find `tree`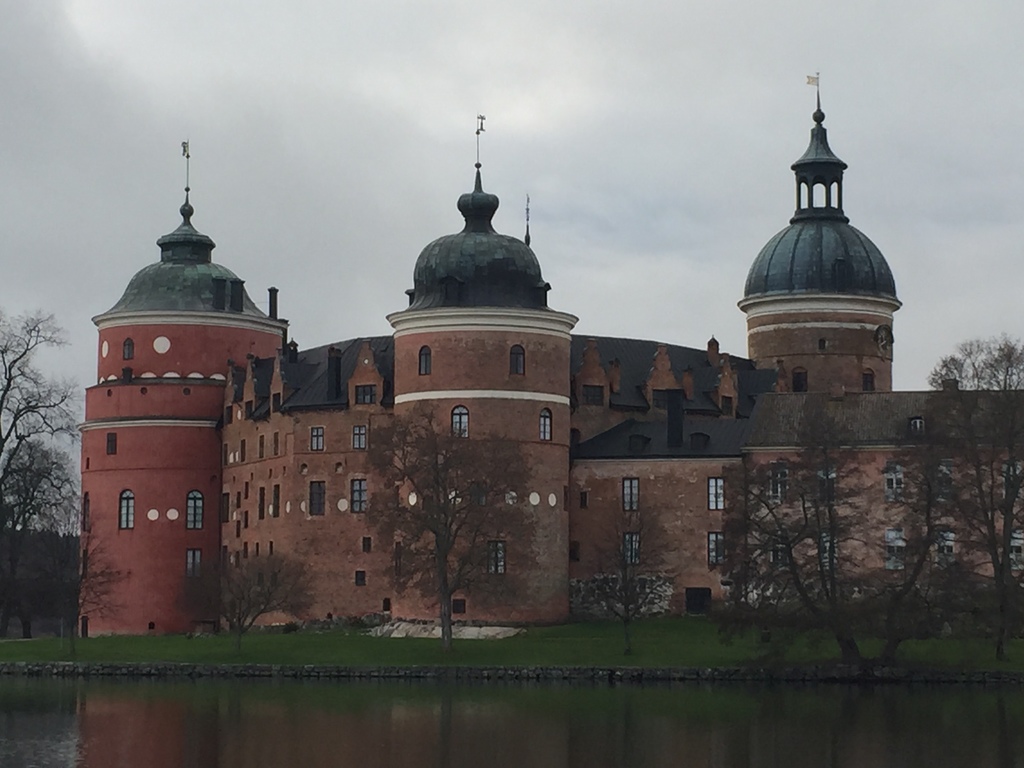
detection(173, 546, 334, 643)
